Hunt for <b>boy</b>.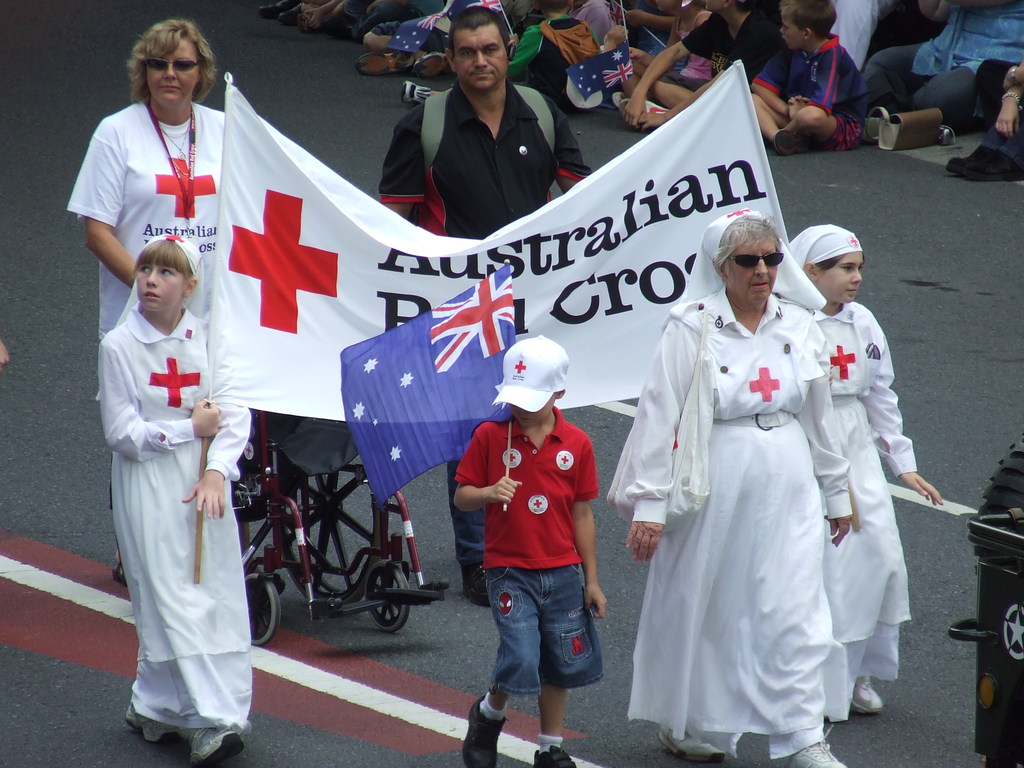
Hunted down at 749 0 870 154.
